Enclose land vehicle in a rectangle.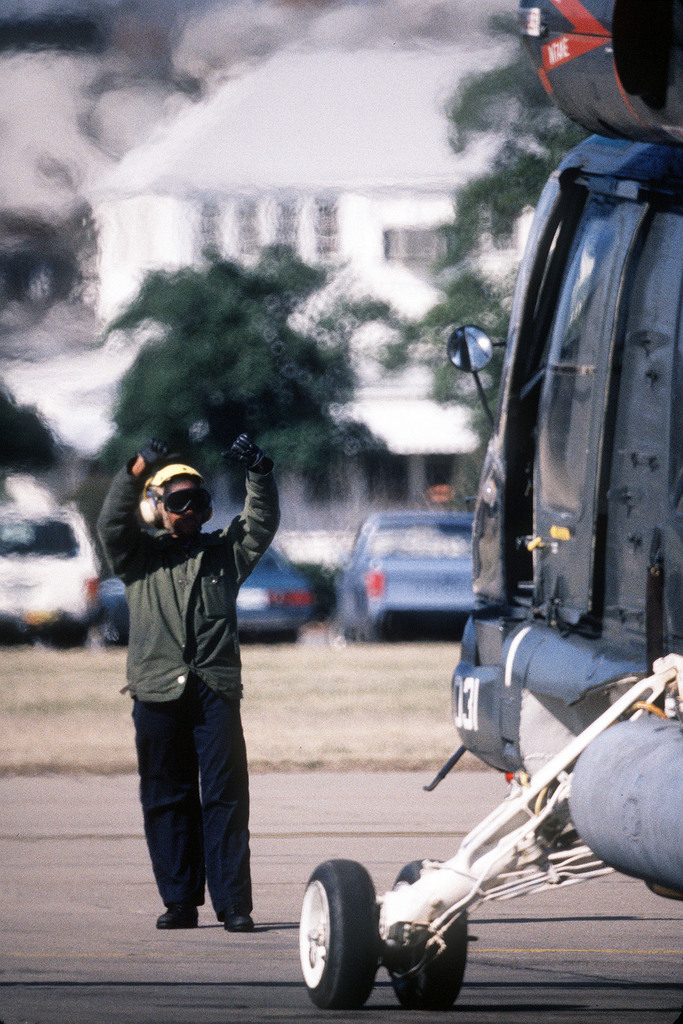
<region>0, 492, 103, 655</region>.
